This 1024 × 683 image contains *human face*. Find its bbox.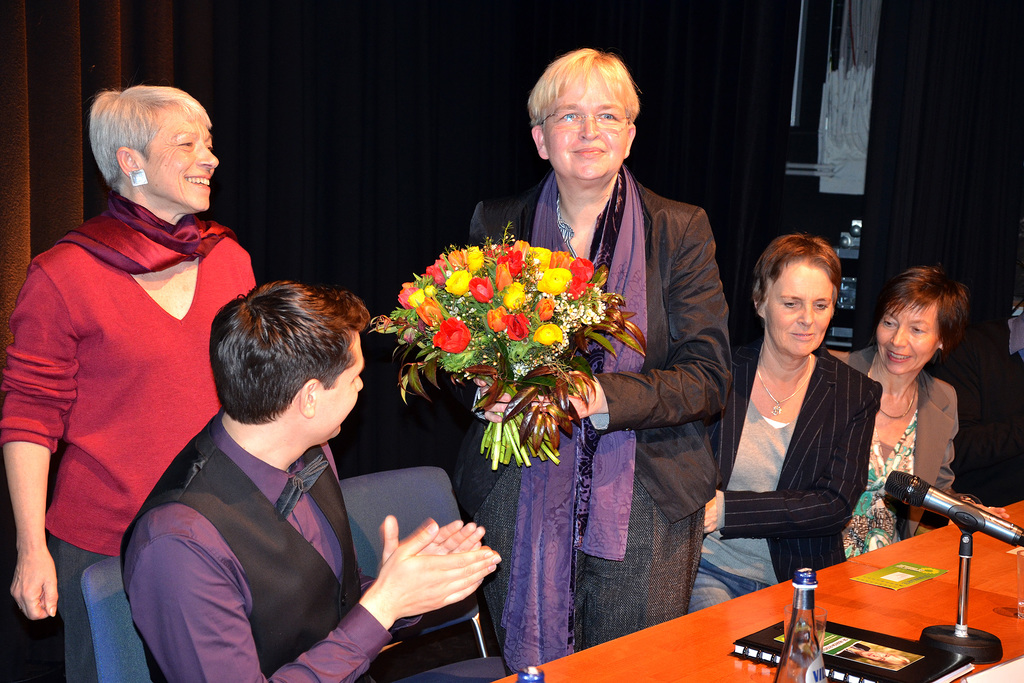
crop(147, 107, 220, 212).
